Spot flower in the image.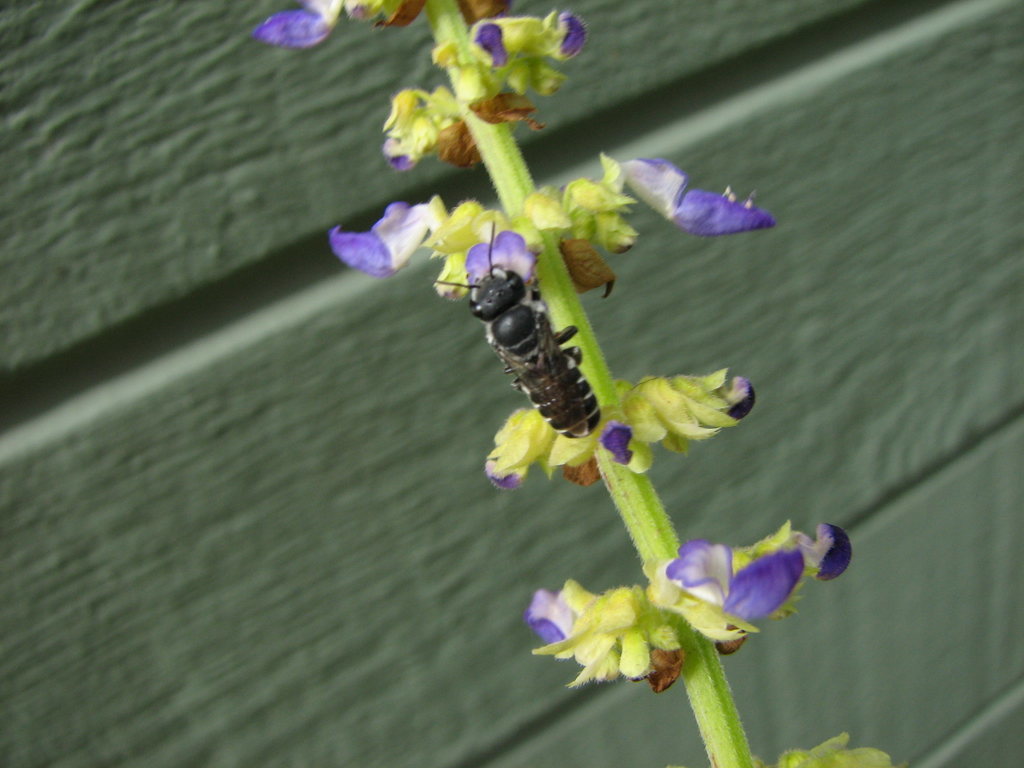
flower found at <box>329,198,441,278</box>.
